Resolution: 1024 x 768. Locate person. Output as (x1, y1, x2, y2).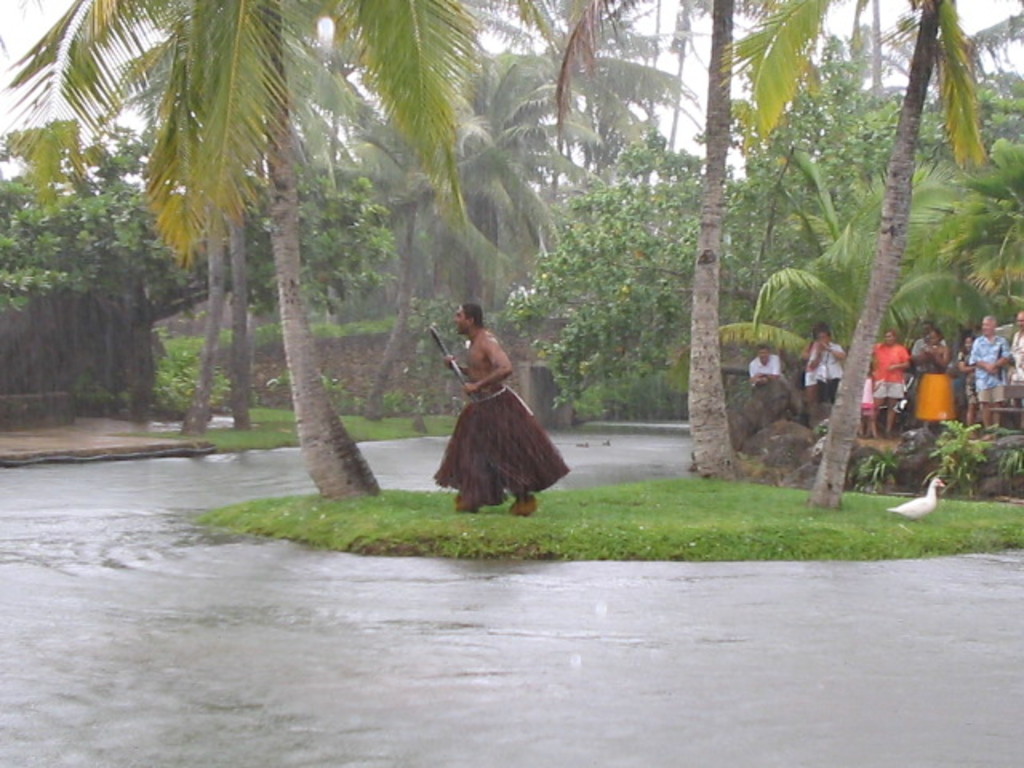
(970, 317, 1008, 429).
